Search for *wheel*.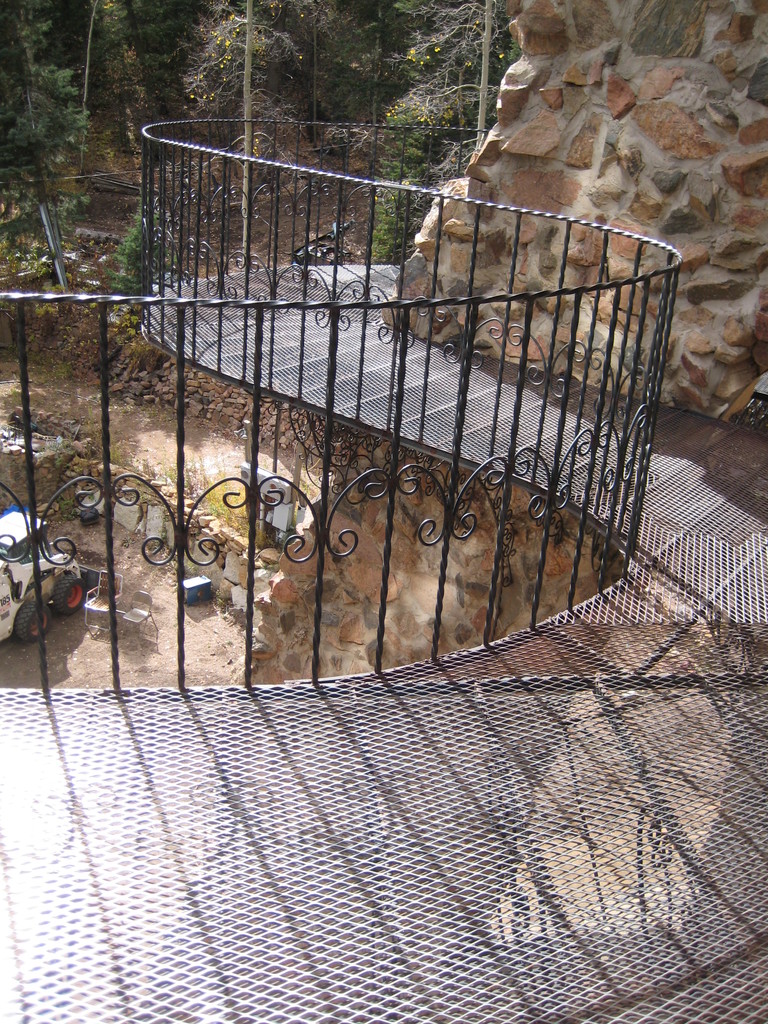
Found at box=[13, 601, 52, 639].
